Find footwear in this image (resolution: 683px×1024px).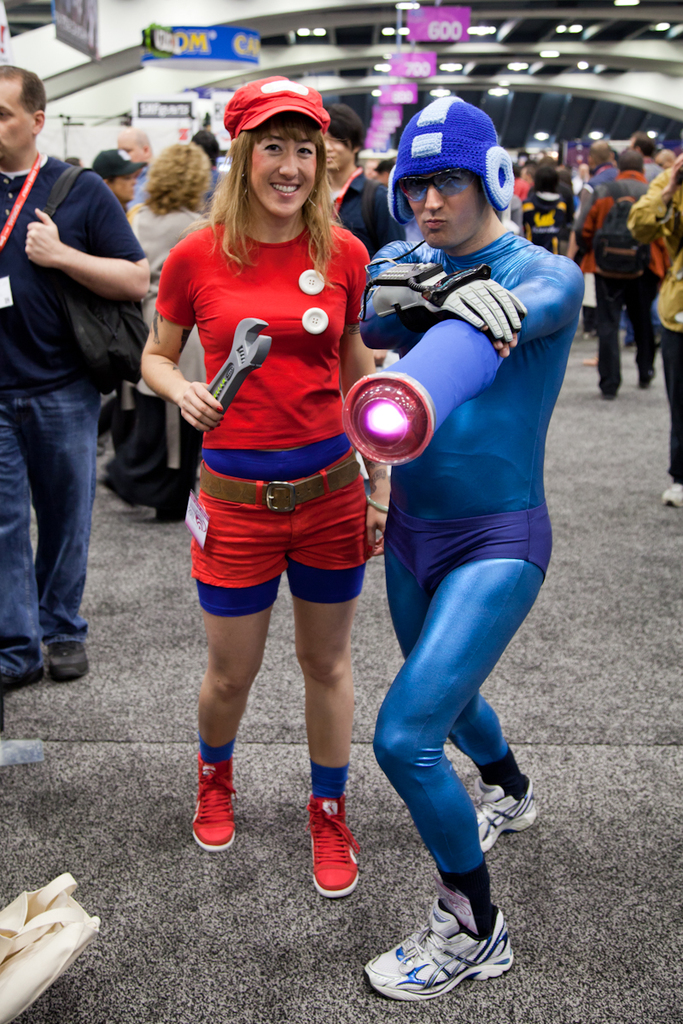
x1=601, y1=388, x2=621, y2=403.
